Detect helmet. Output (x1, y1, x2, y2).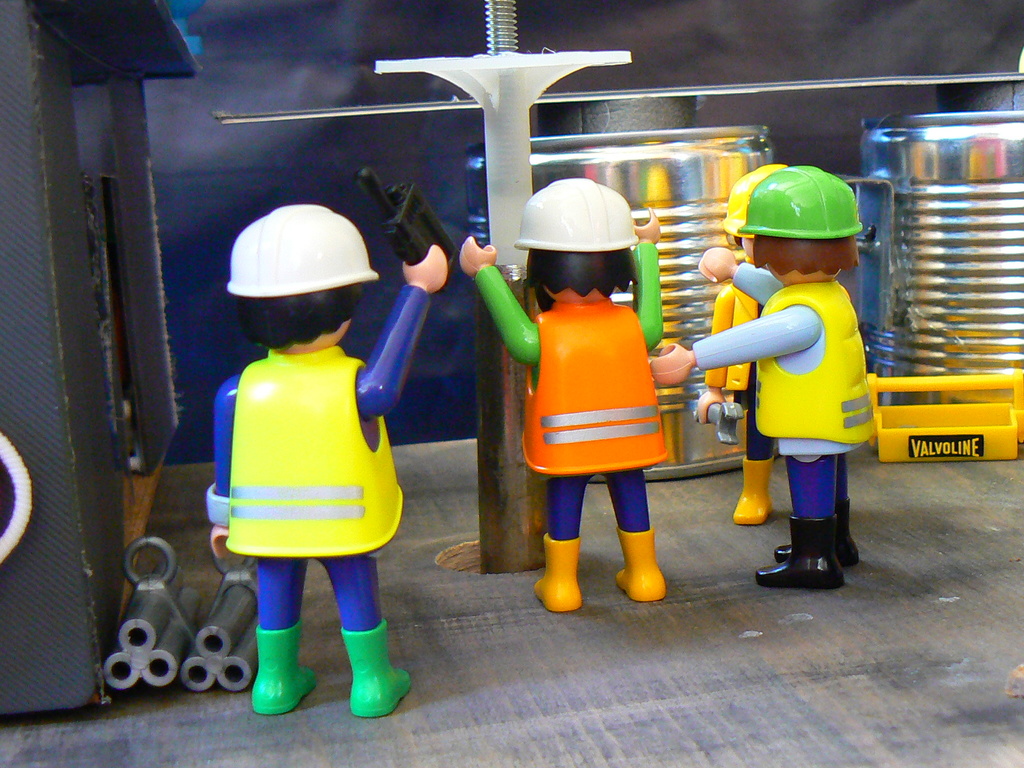
(220, 203, 388, 302).
